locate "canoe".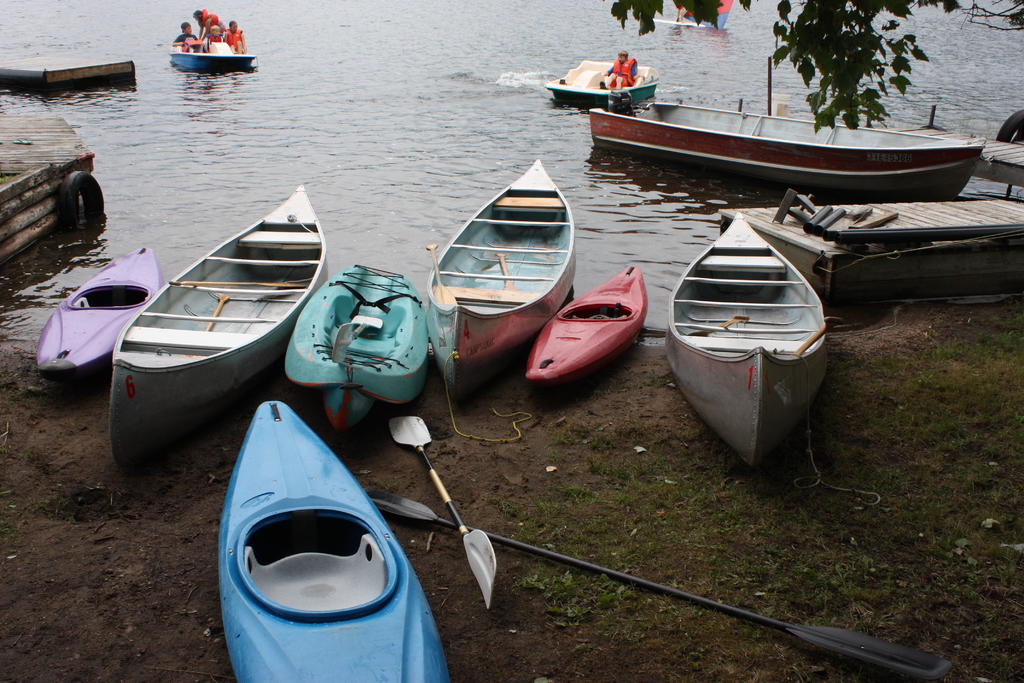
Bounding box: 671:218:839:467.
